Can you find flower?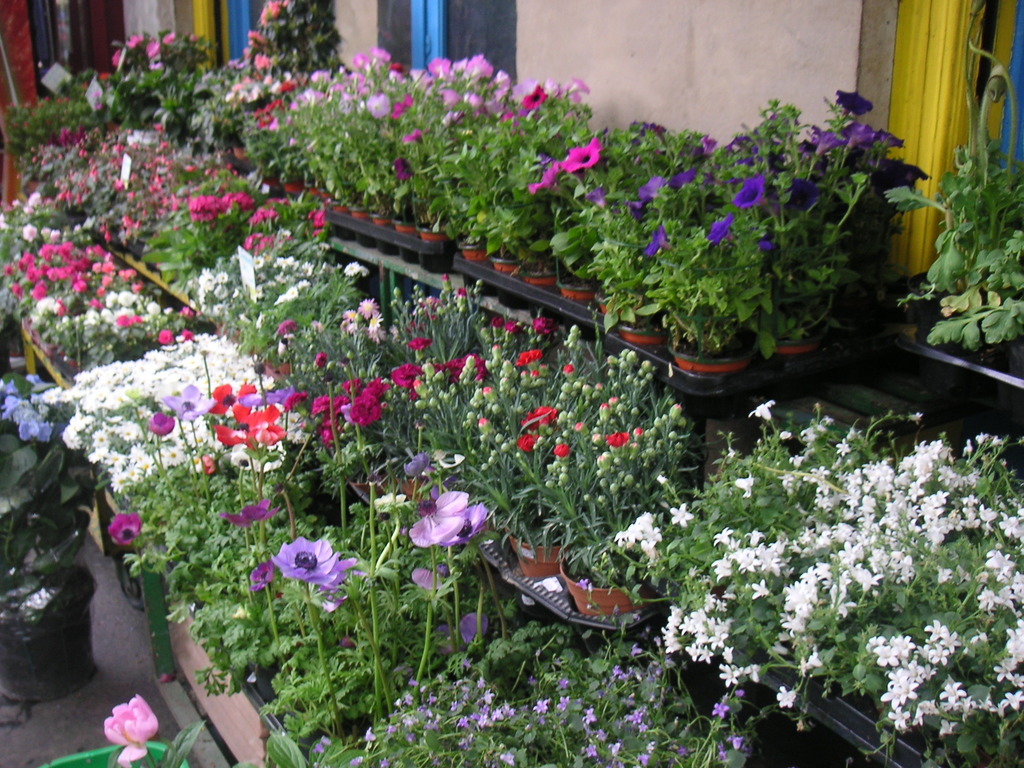
Yes, bounding box: 162:385:218:429.
